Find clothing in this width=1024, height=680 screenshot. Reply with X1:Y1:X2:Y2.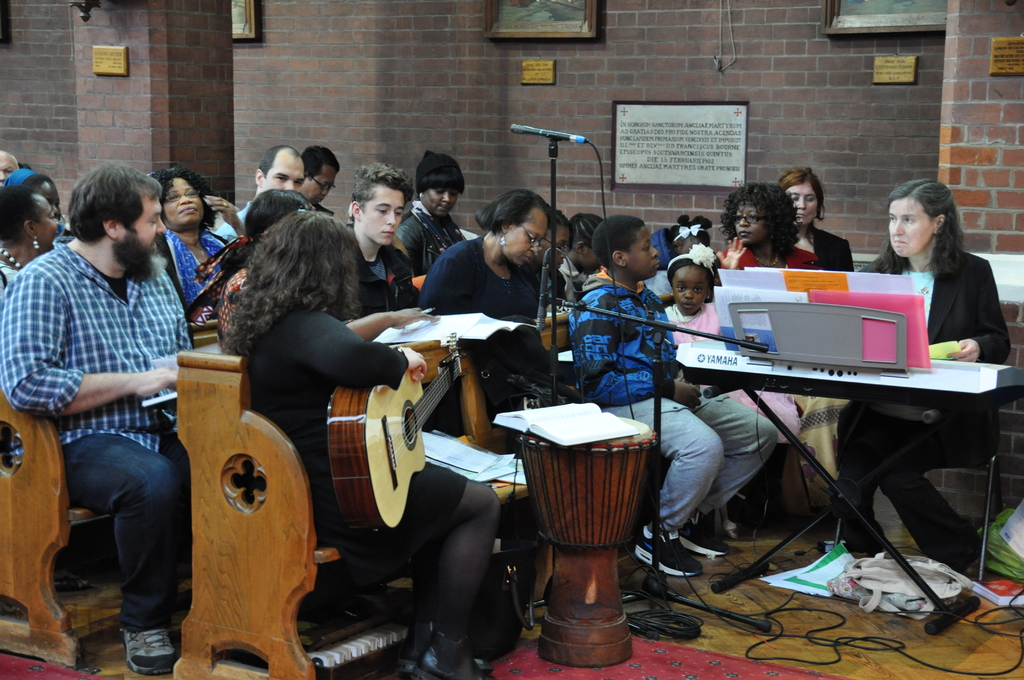
658:297:789:450.
